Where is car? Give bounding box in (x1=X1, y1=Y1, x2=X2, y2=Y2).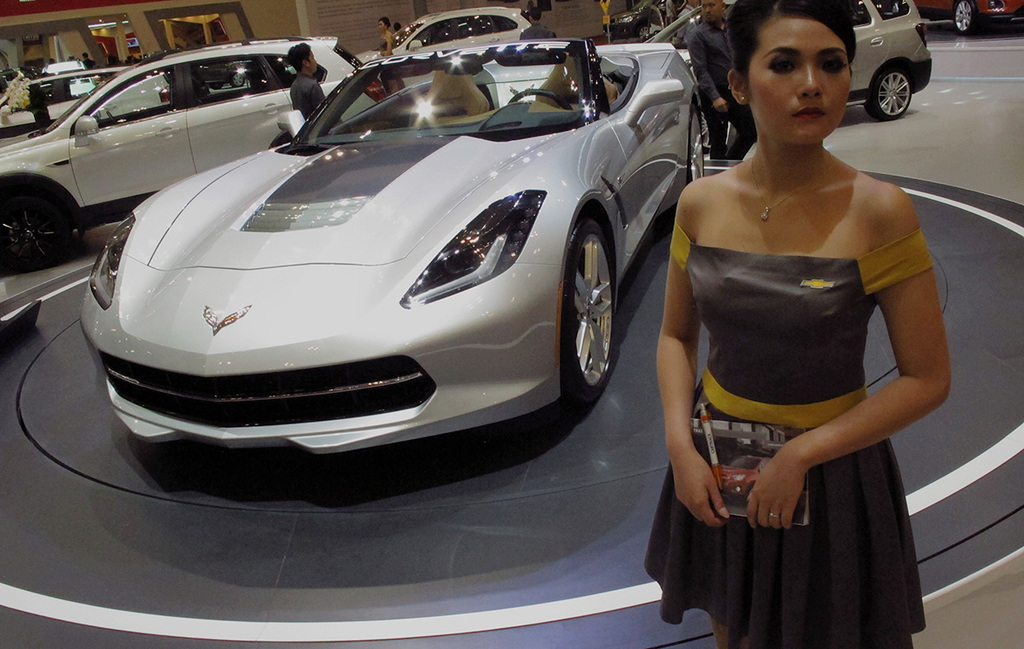
(x1=364, y1=9, x2=532, y2=88).
